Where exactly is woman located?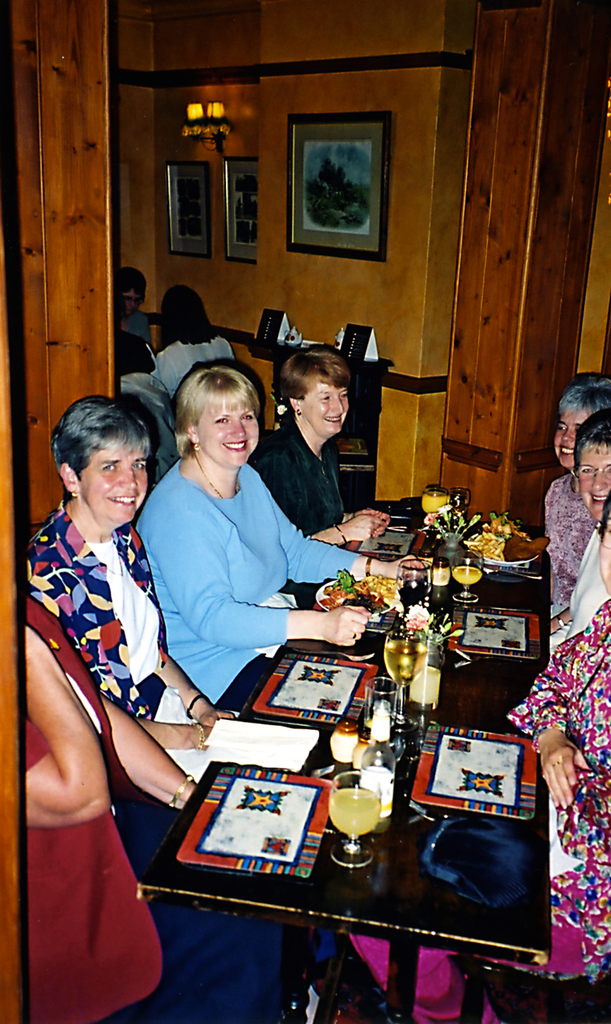
Its bounding box is box=[151, 280, 240, 401].
